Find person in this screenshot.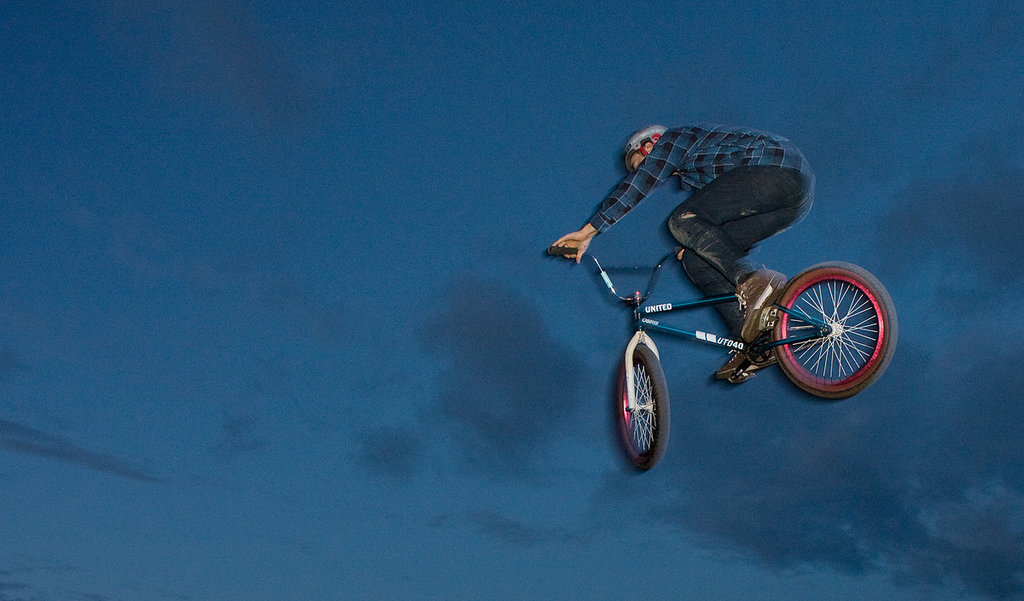
The bounding box for person is {"left": 550, "top": 125, "right": 813, "bottom": 380}.
